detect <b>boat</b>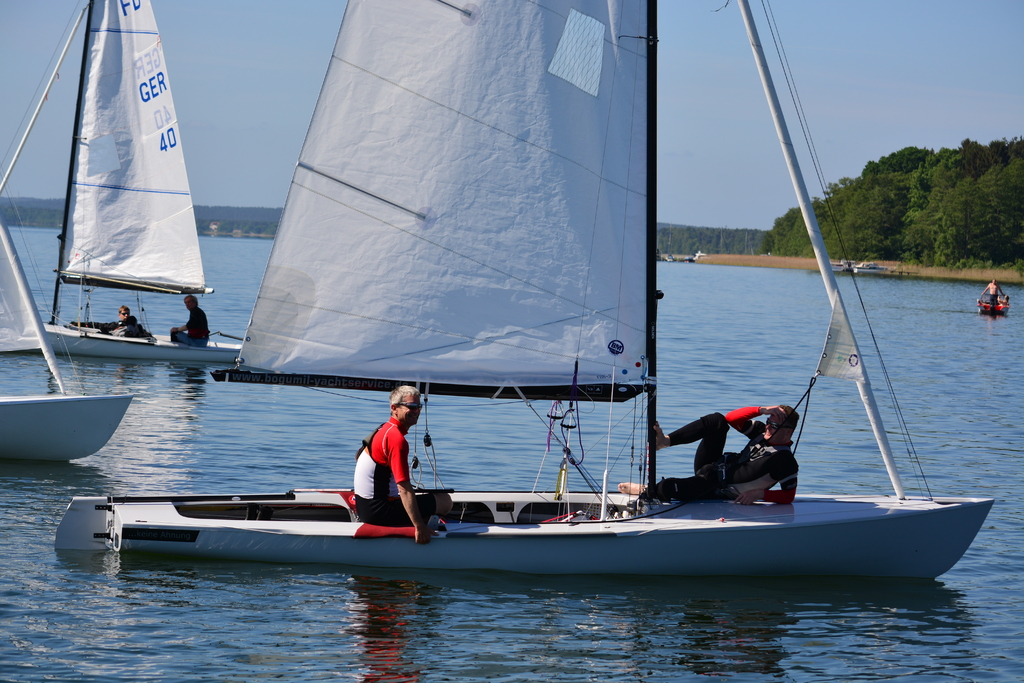
(left=0, top=217, right=135, bottom=464)
